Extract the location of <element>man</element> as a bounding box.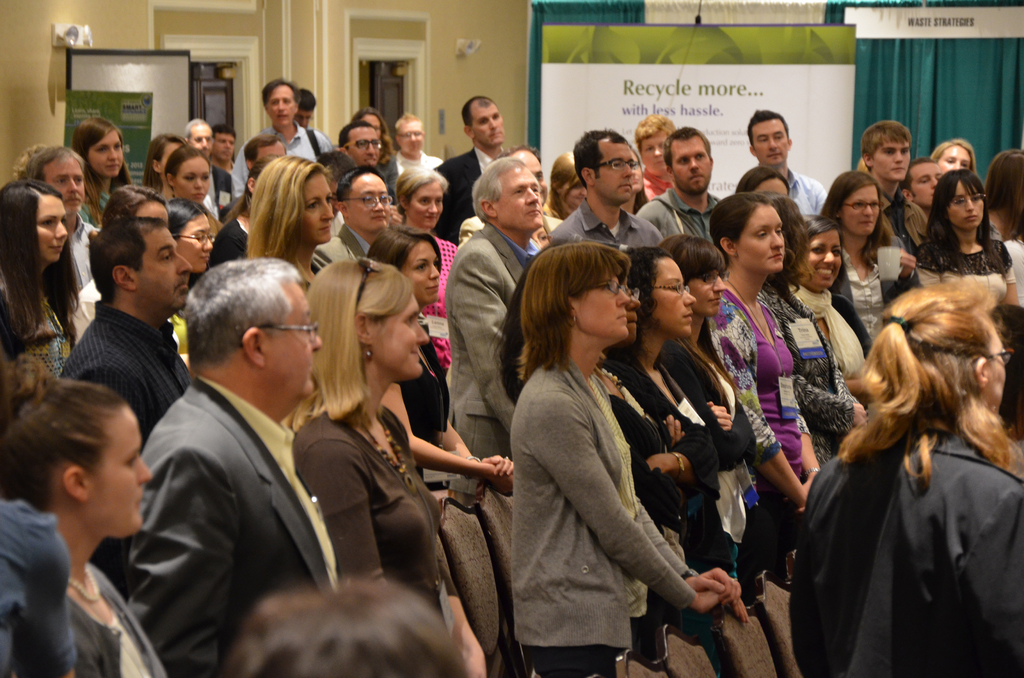
[392,112,444,182].
